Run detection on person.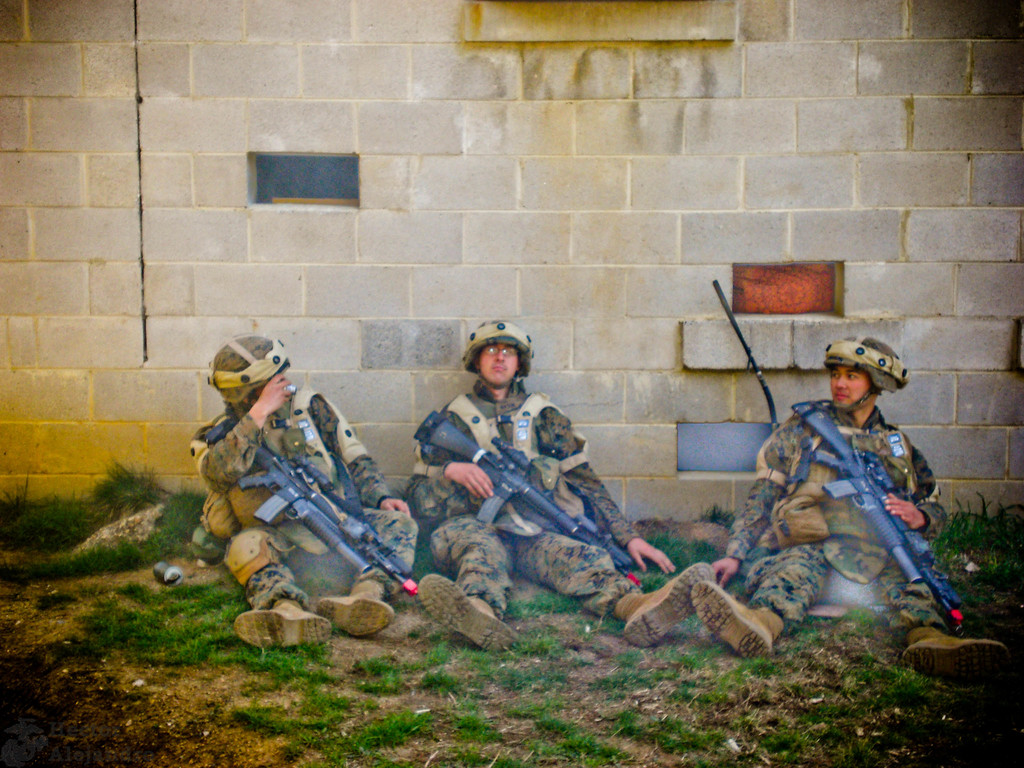
Result: 404, 322, 722, 646.
